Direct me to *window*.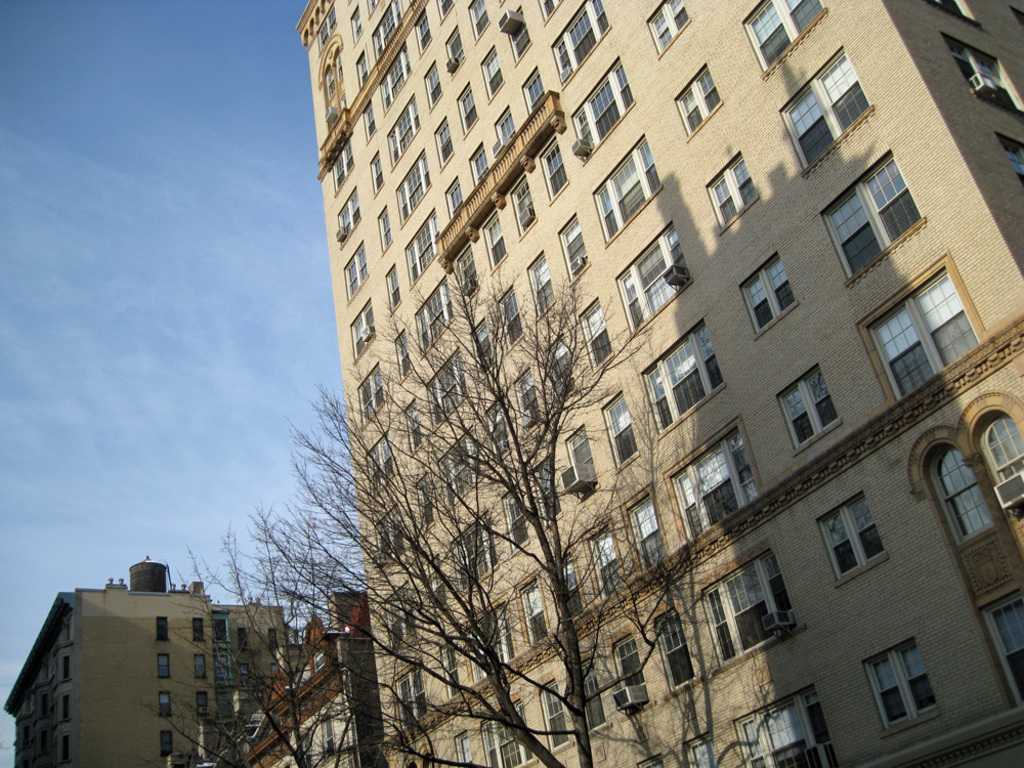
Direction: {"x1": 703, "y1": 153, "x2": 761, "y2": 236}.
